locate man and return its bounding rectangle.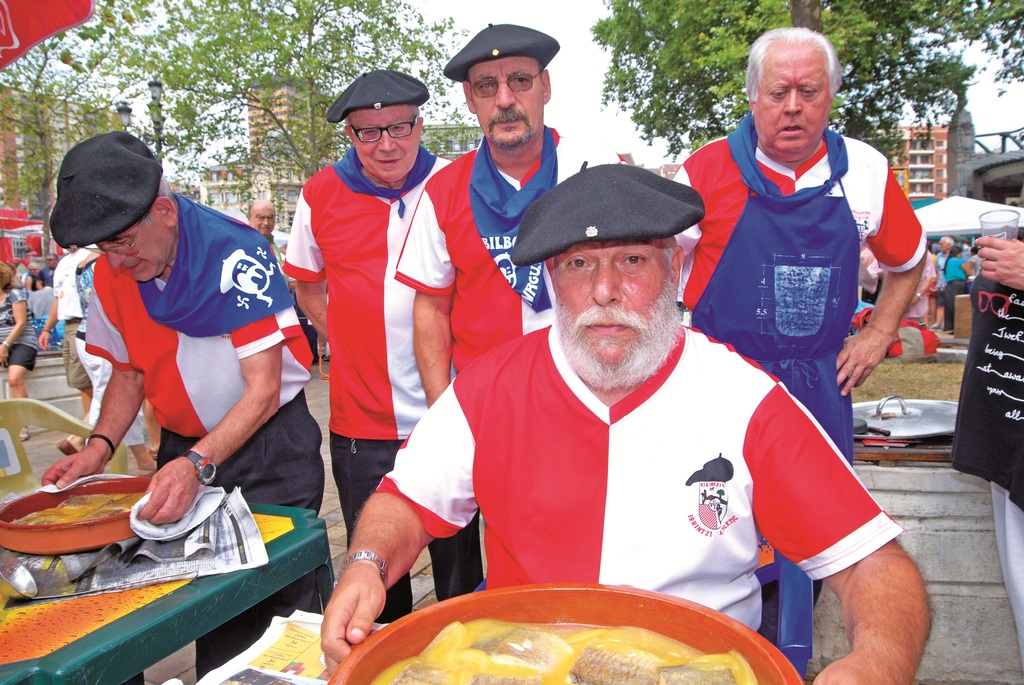
{"x1": 320, "y1": 164, "x2": 936, "y2": 684}.
